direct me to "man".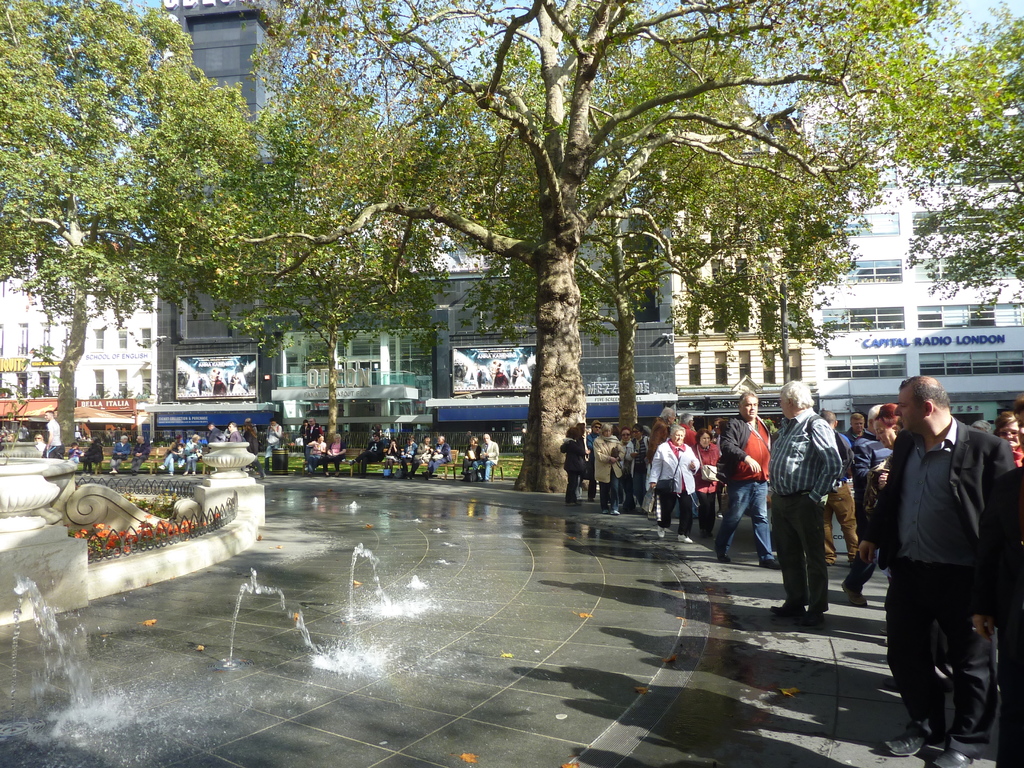
Direction: detection(469, 433, 497, 480).
